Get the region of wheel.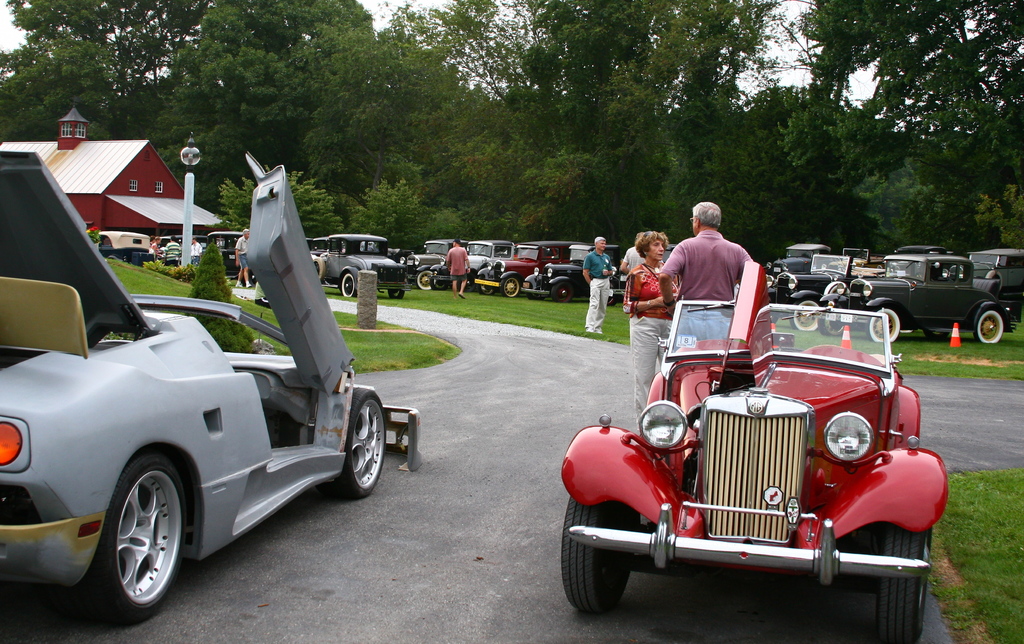
76:455:186:623.
